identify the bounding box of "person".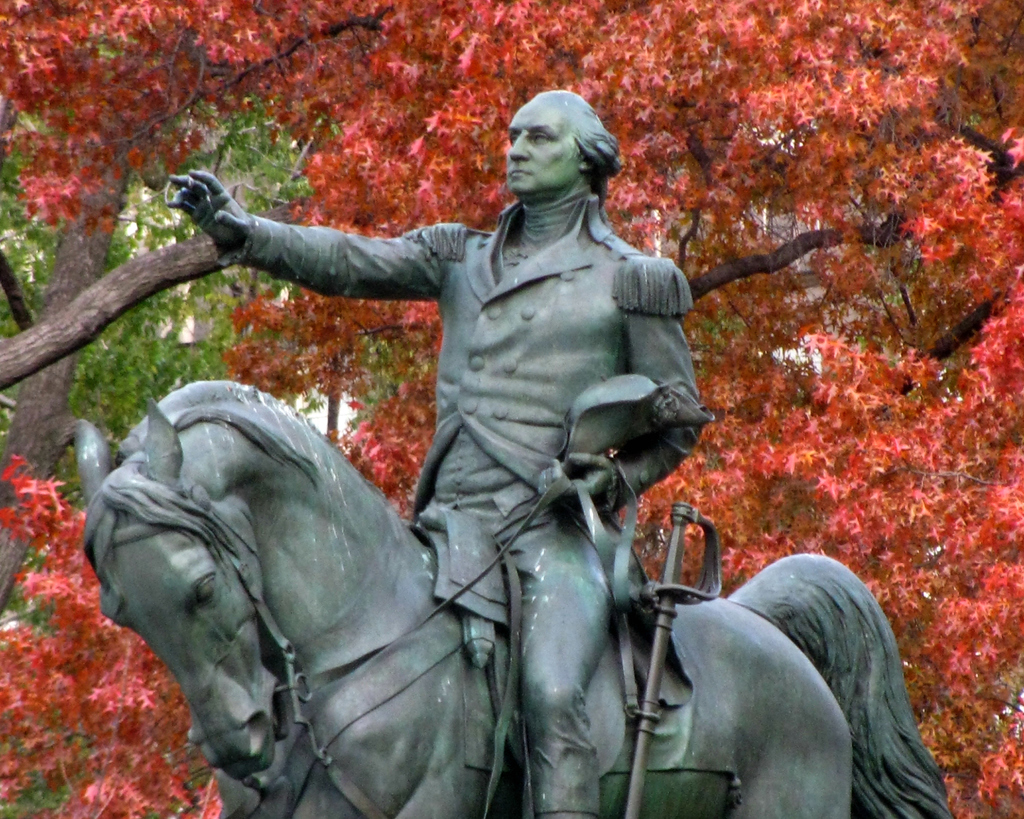
216,77,712,752.
